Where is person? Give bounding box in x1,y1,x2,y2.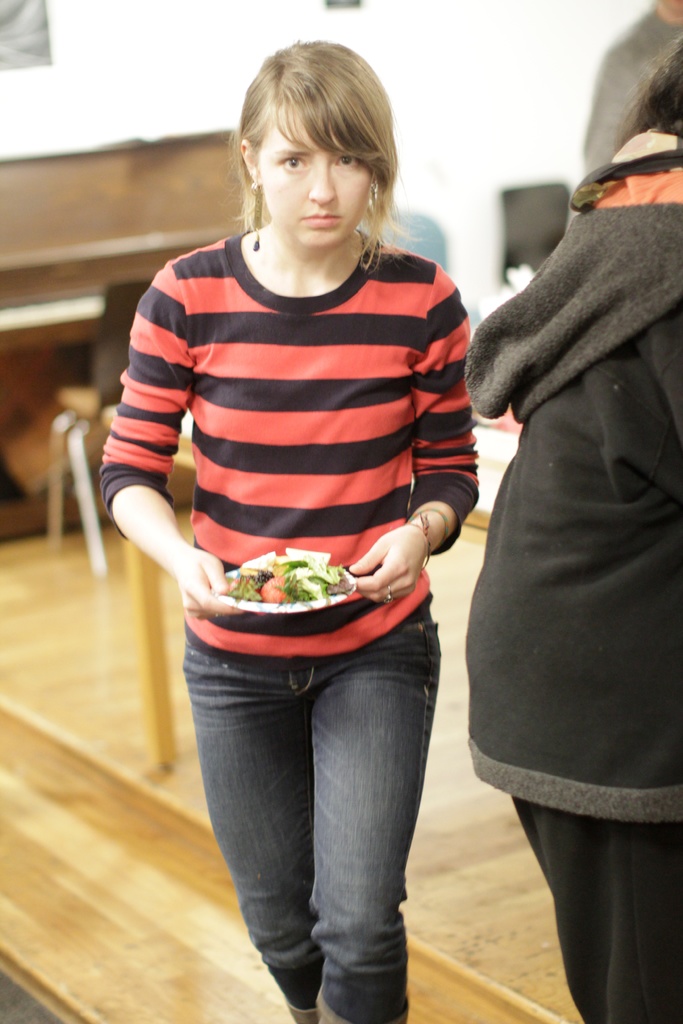
101,26,486,989.
